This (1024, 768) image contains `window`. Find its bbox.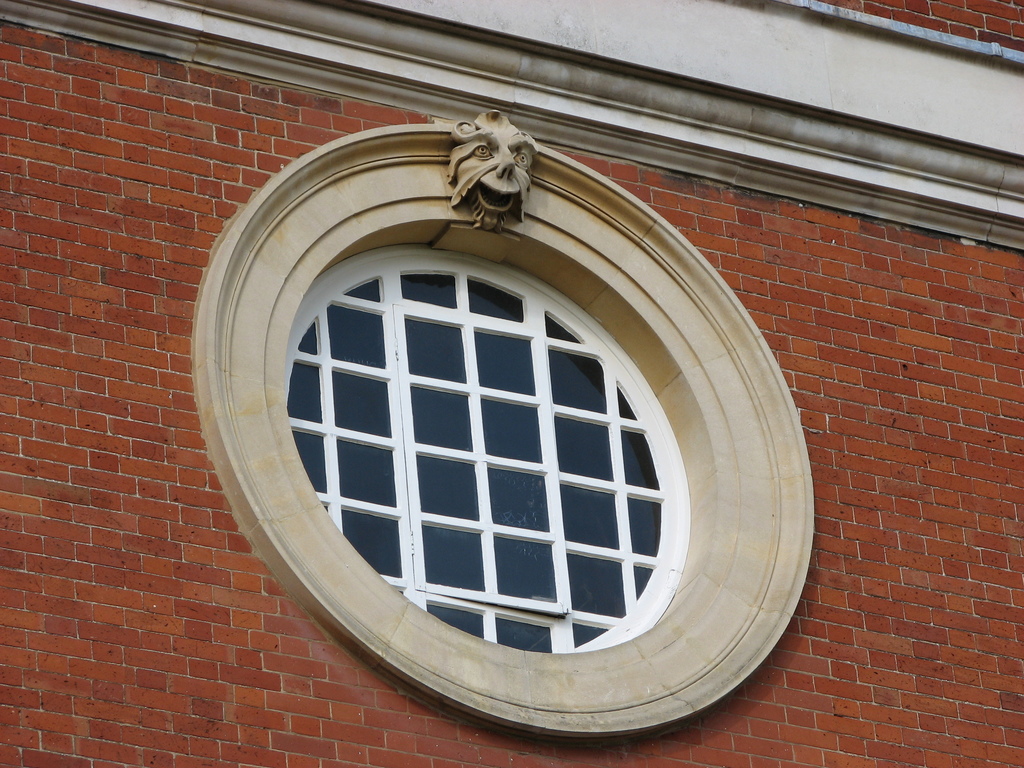
[x1=186, y1=106, x2=817, y2=742].
